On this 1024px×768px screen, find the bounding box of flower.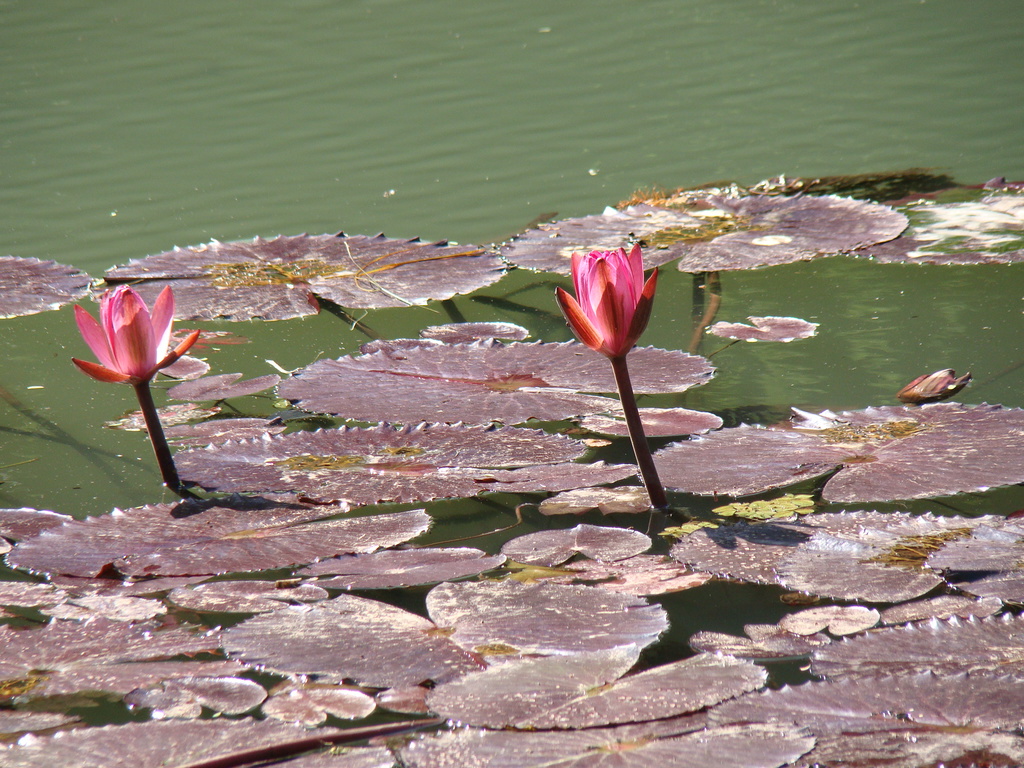
Bounding box: {"left": 76, "top": 283, "right": 198, "bottom": 381}.
